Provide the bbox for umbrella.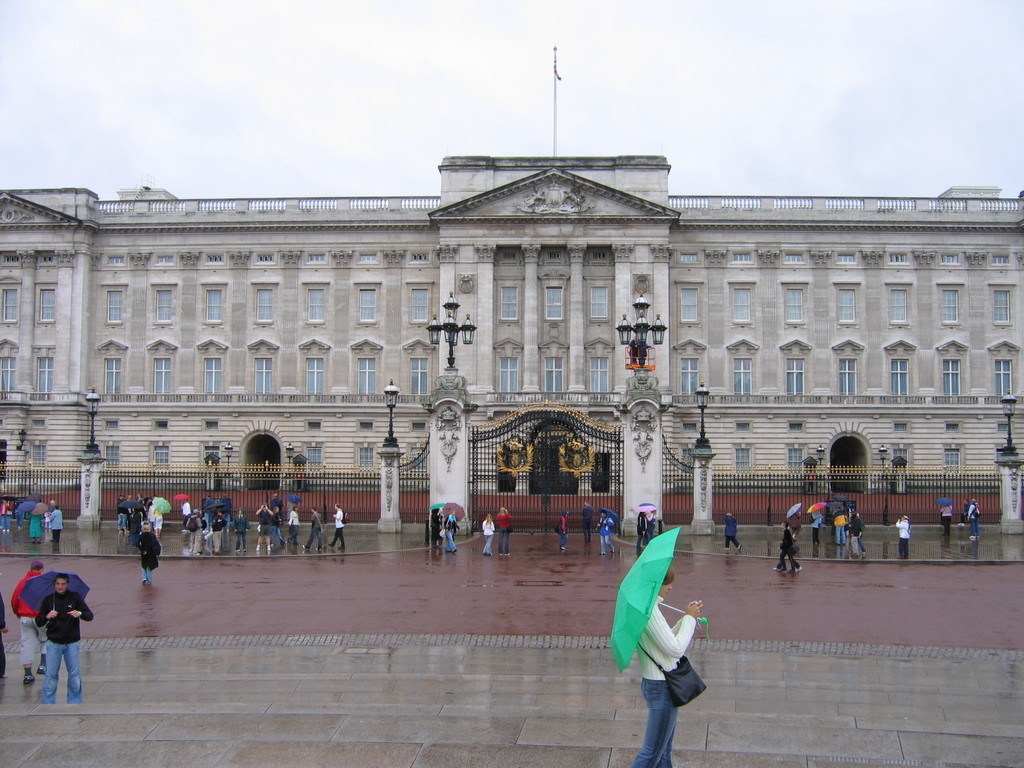
[x1=17, y1=500, x2=36, y2=514].
